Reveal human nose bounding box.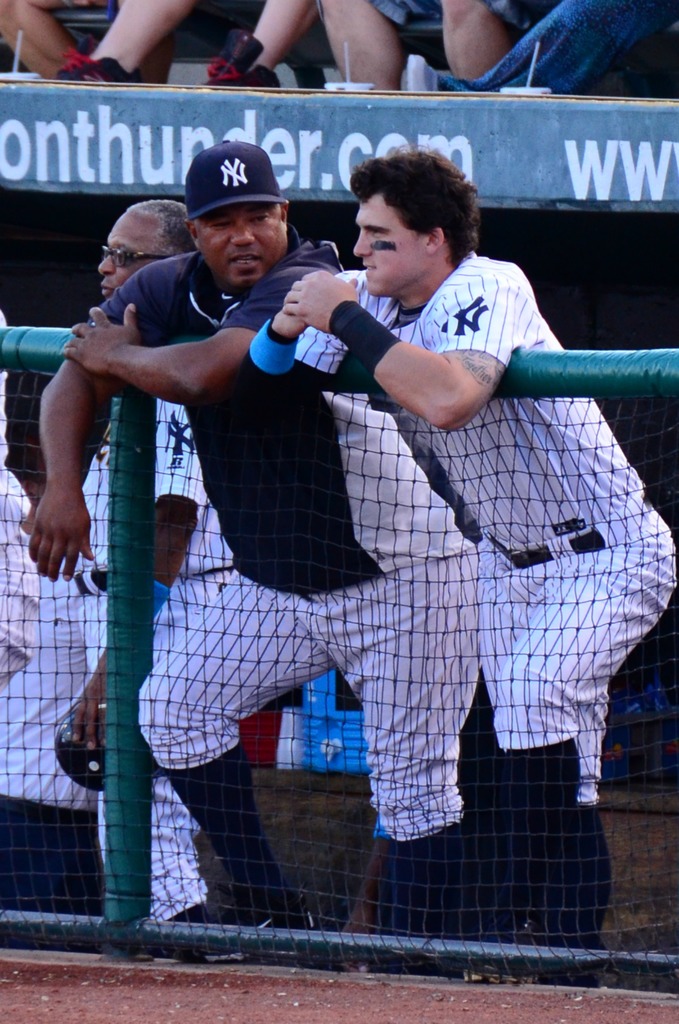
Revealed: x1=352, y1=227, x2=370, y2=260.
